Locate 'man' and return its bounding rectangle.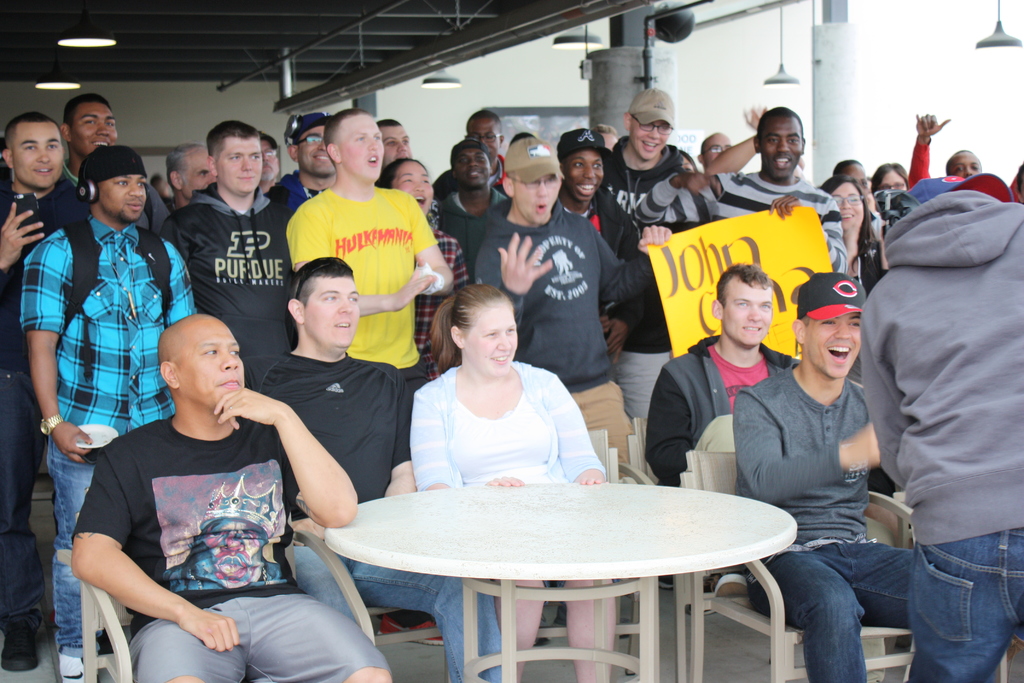
box(60, 88, 174, 238).
